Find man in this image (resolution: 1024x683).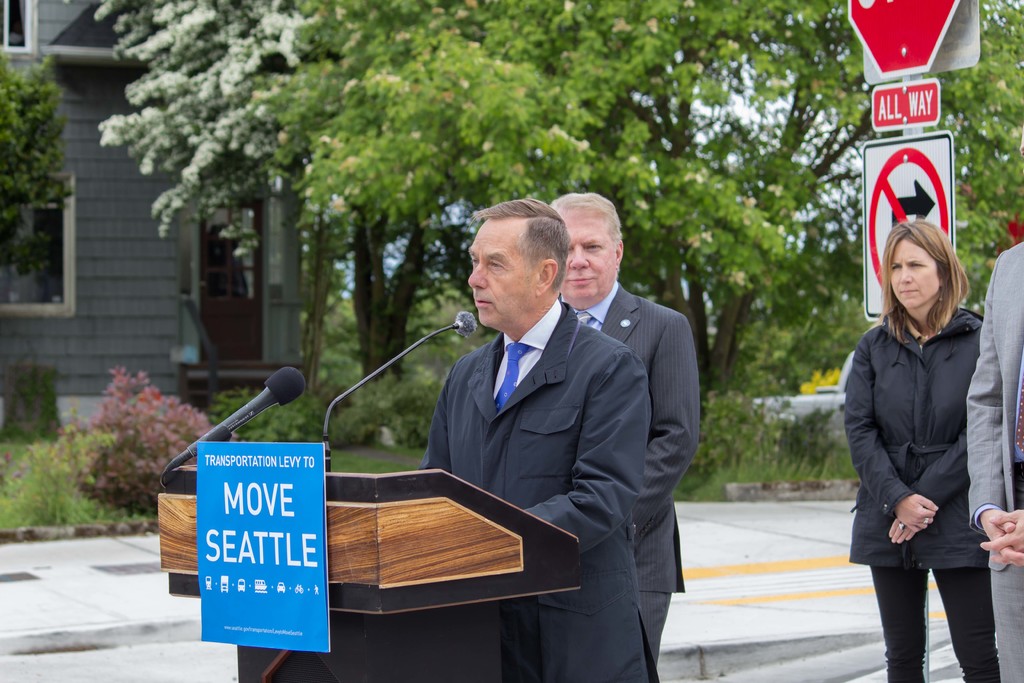
{"left": 551, "top": 190, "right": 701, "bottom": 667}.
